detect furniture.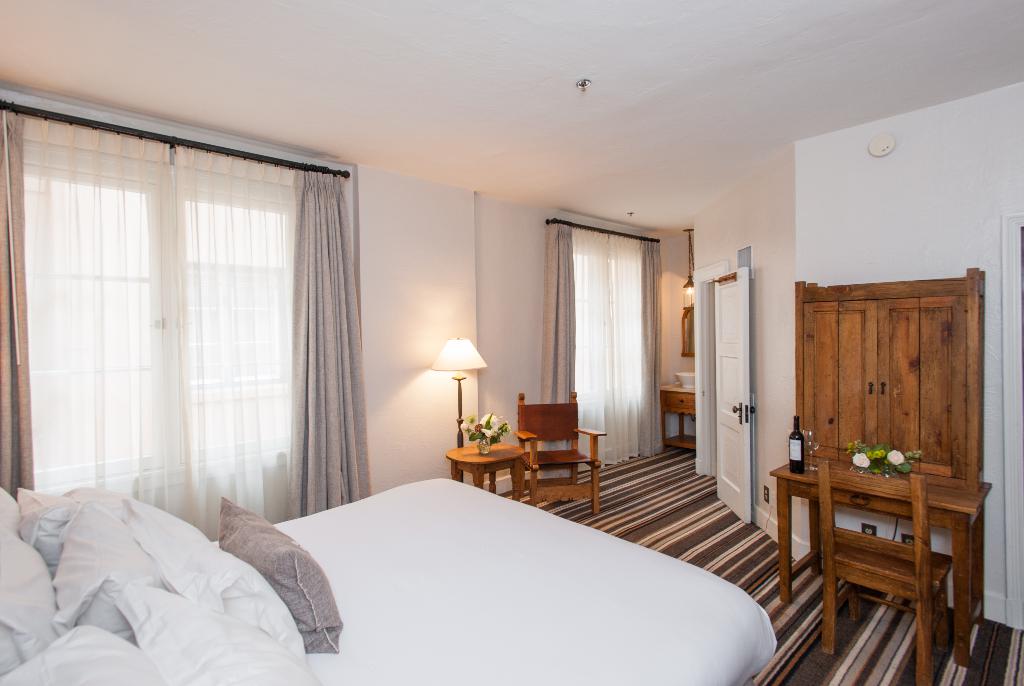
Detected at l=519, t=386, r=609, b=506.
